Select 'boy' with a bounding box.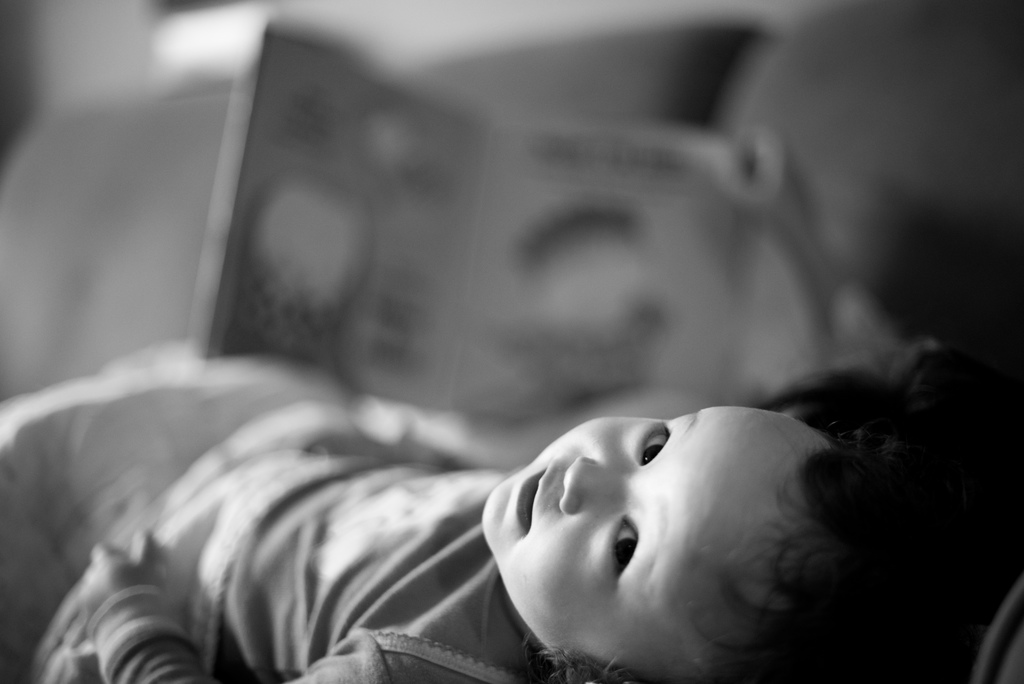
[0, 403, 998, 683].
